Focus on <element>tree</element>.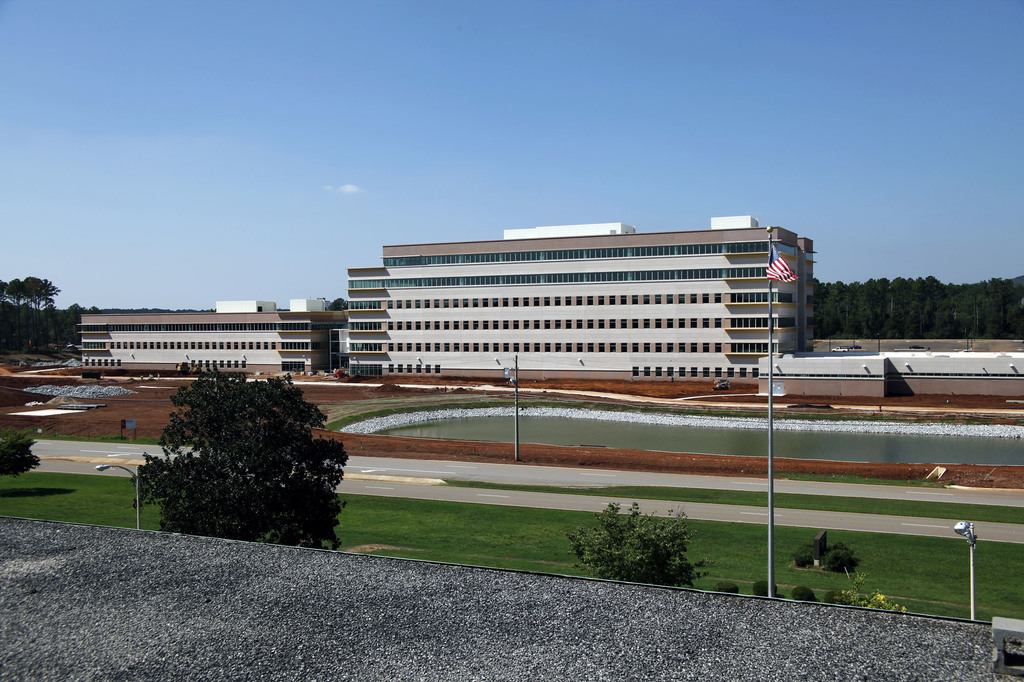
Focused at 324, 295, 350, 313.
